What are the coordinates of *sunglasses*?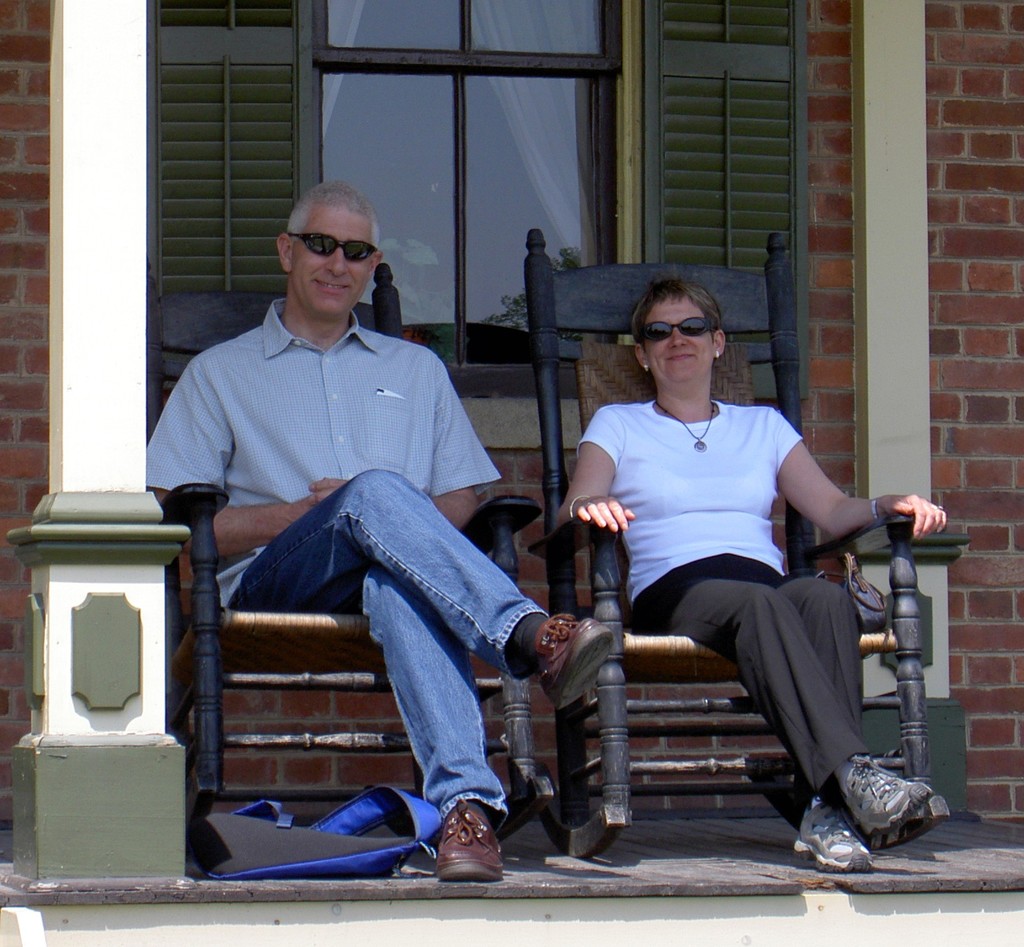
box=[634, 314, 715, 344].
